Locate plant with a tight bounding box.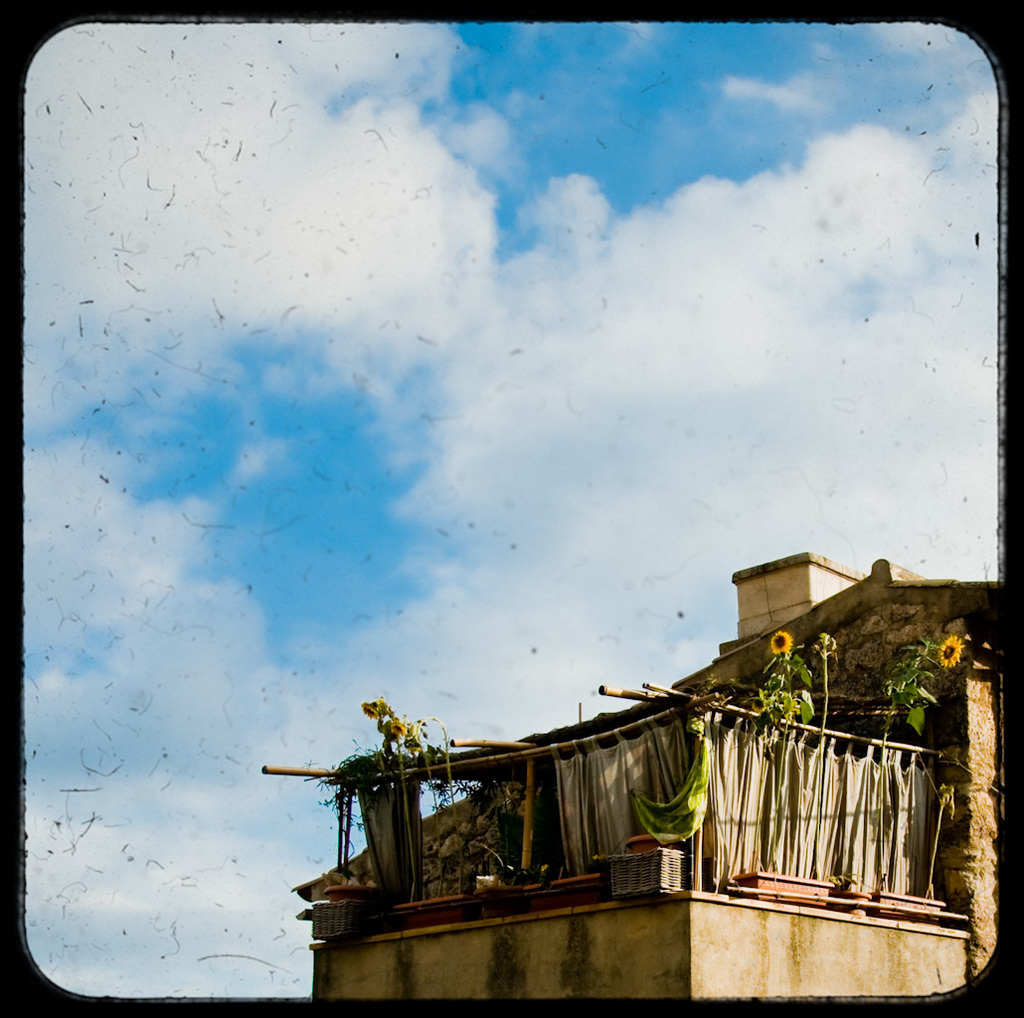
detection(847, 625, 943, 747).
